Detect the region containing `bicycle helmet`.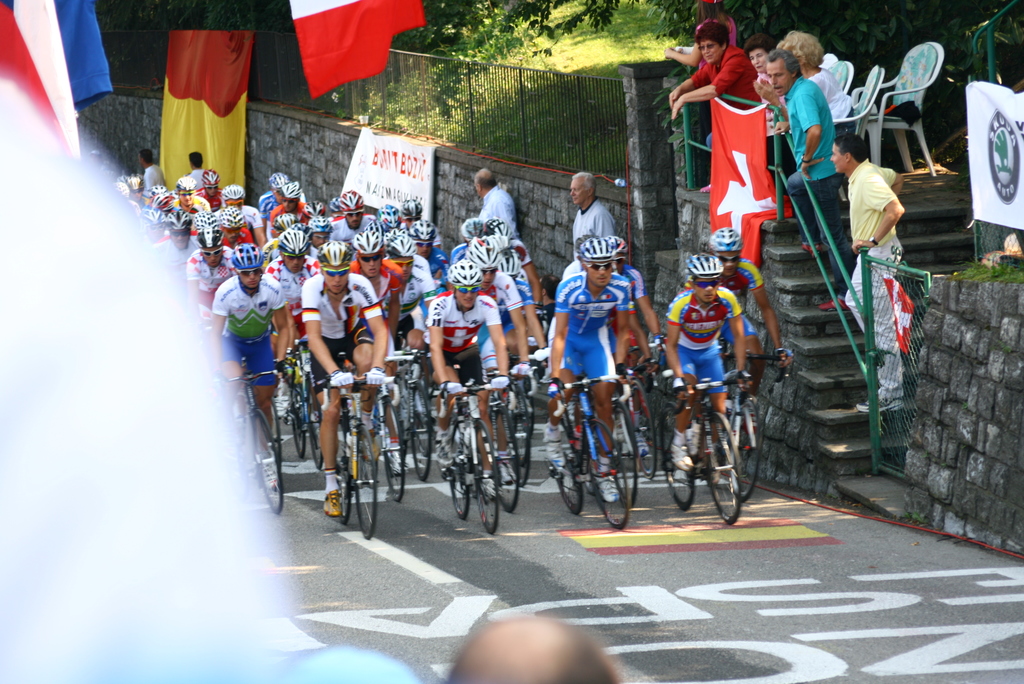
bbox=(465, 234, 494, 268).
